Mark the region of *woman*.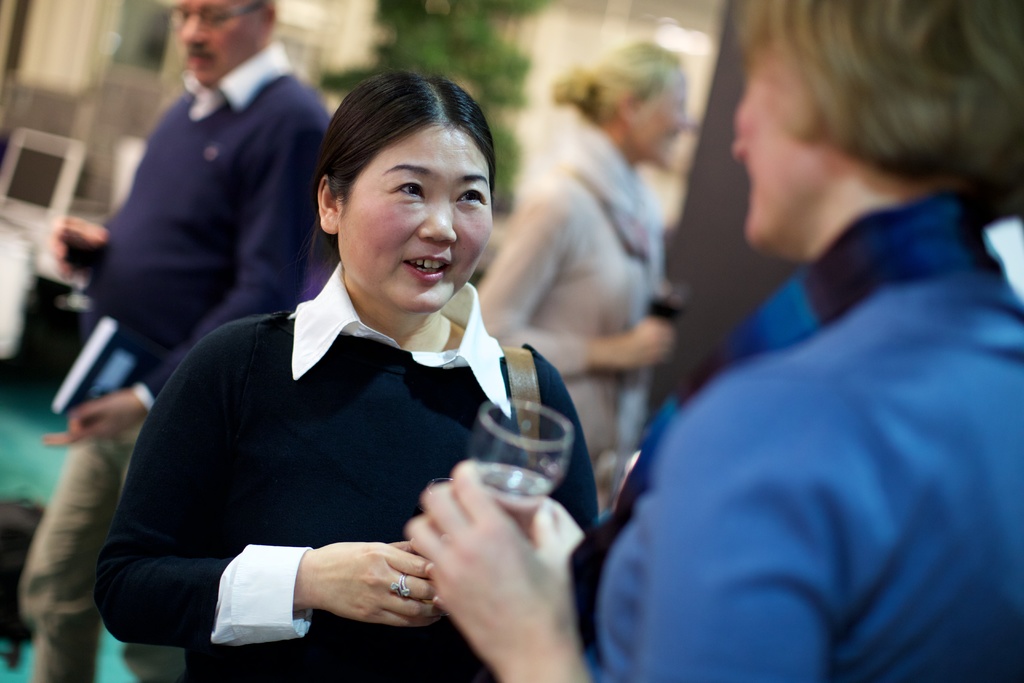
Region: x1=479, y1=37, x2=681, y2=518.
